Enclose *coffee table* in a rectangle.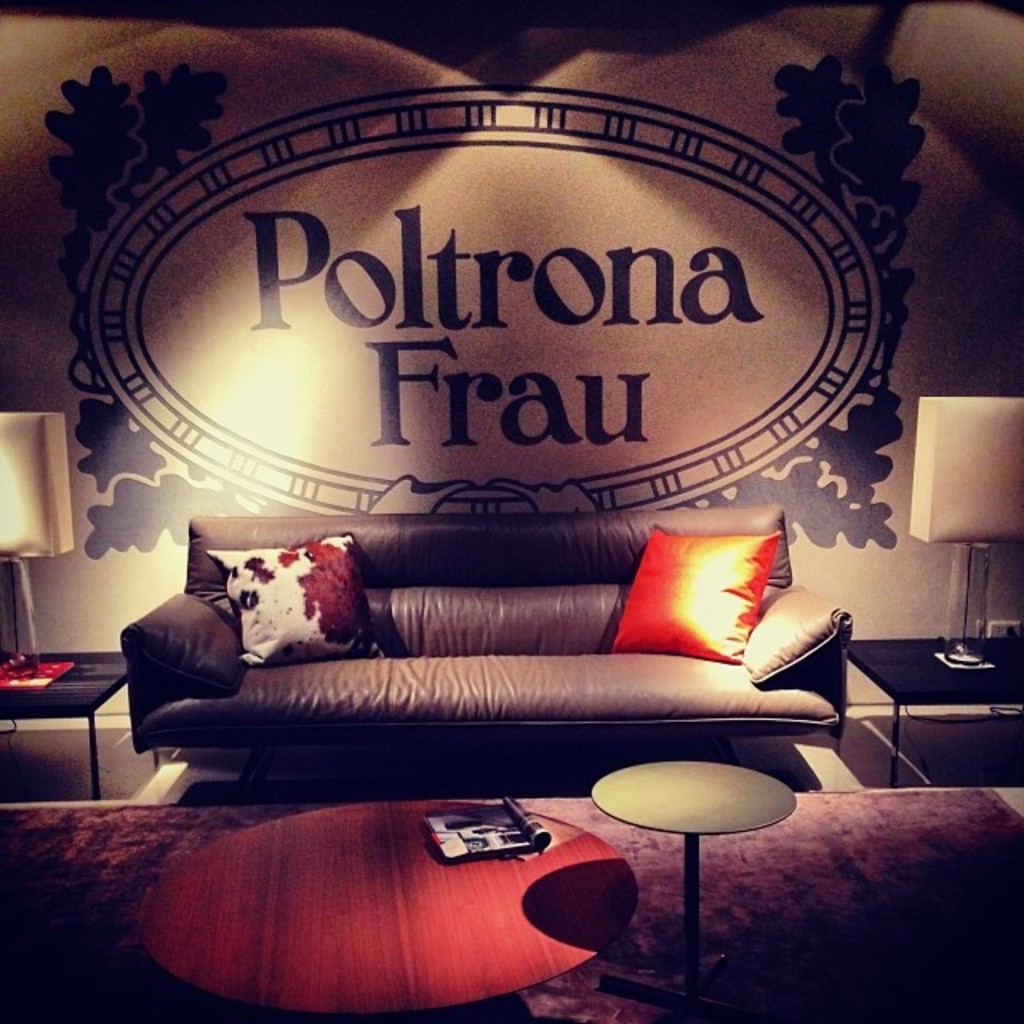
BBox(850, 630, 1022, 794).
